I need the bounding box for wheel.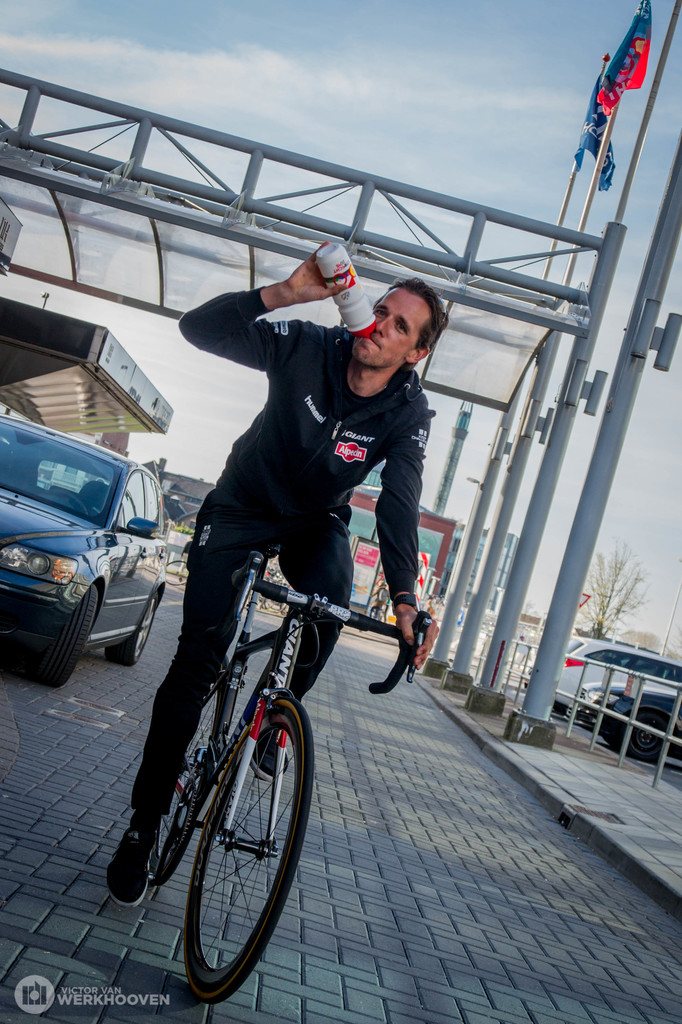
Here it is: region(43, 489, 86, 515).
